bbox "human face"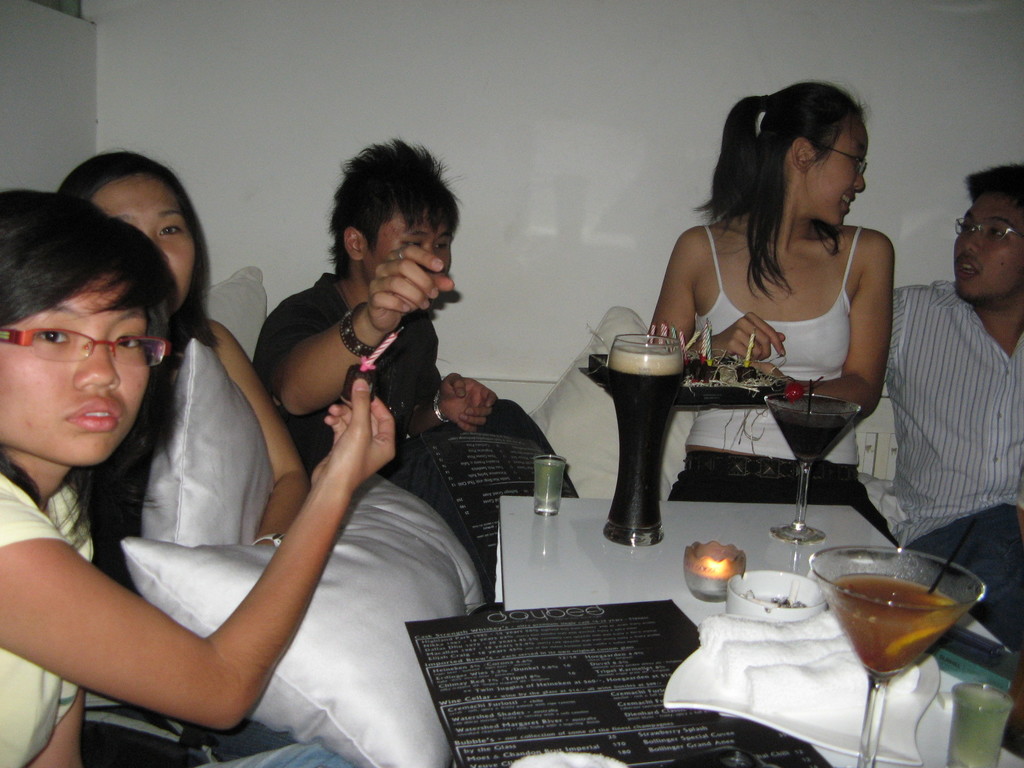
detection(0, 276, 152, 467)
